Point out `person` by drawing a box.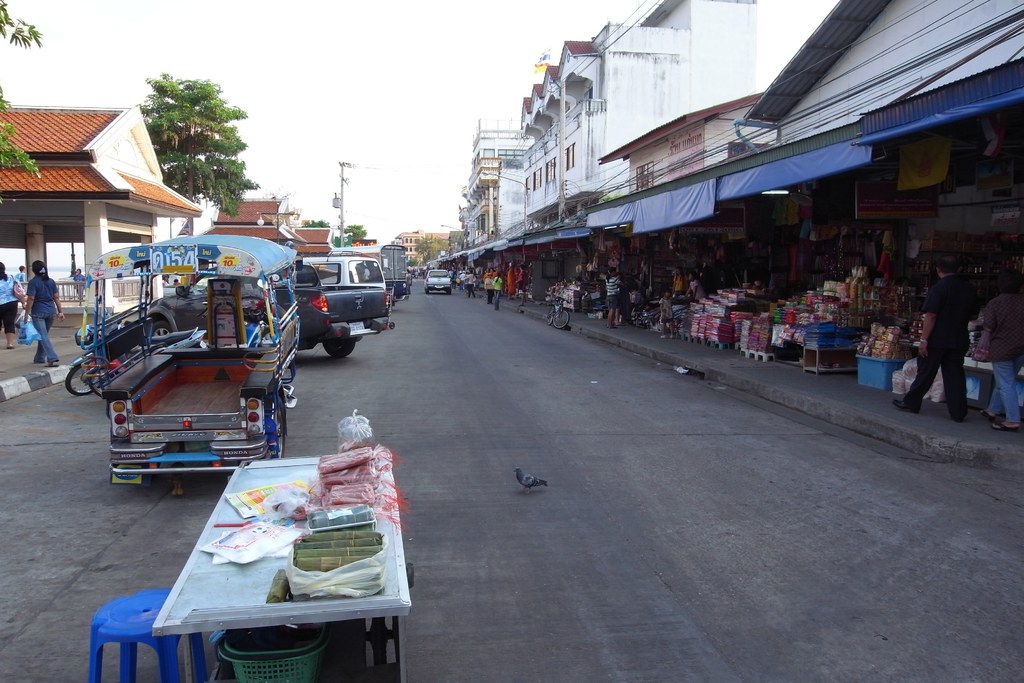
region(890, 251, 966, 422).
